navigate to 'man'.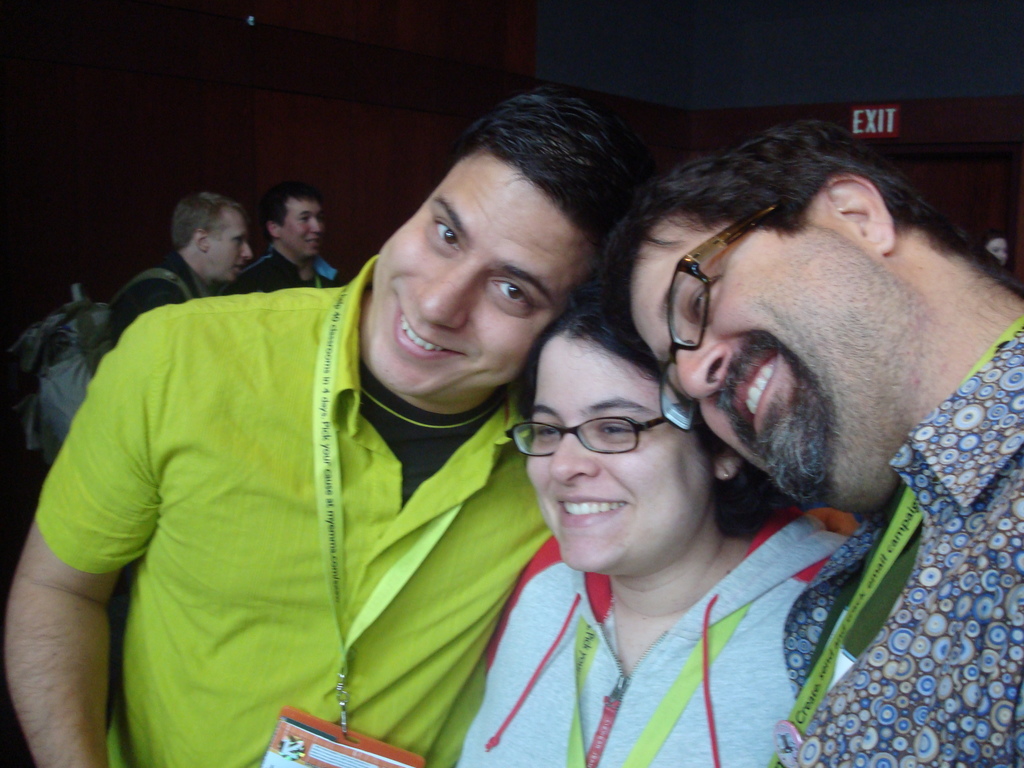
Navigation target: <bbox>100, 189, 257, 378</bbox>.
